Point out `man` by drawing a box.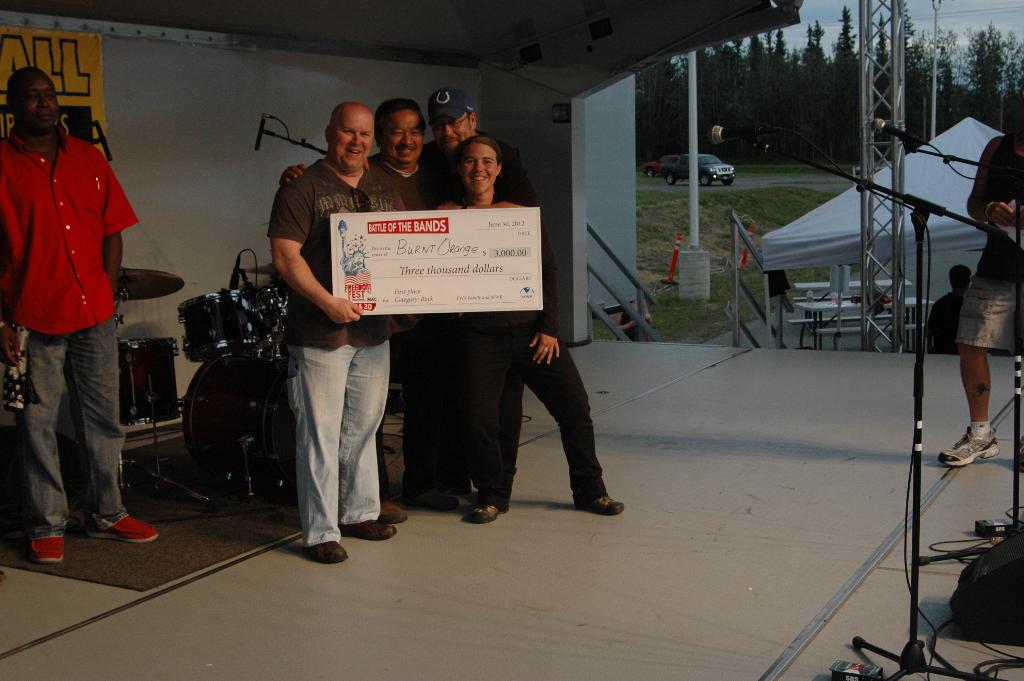
422,86,624,518.
